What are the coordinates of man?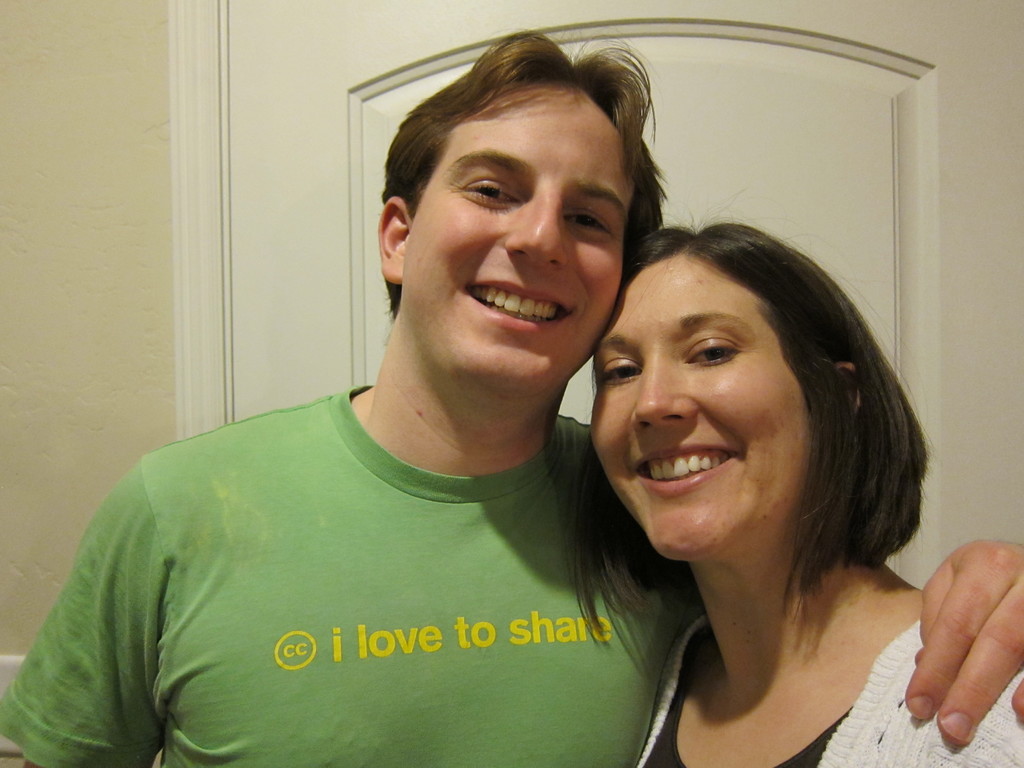
region(0, 28, 1023, 767).
